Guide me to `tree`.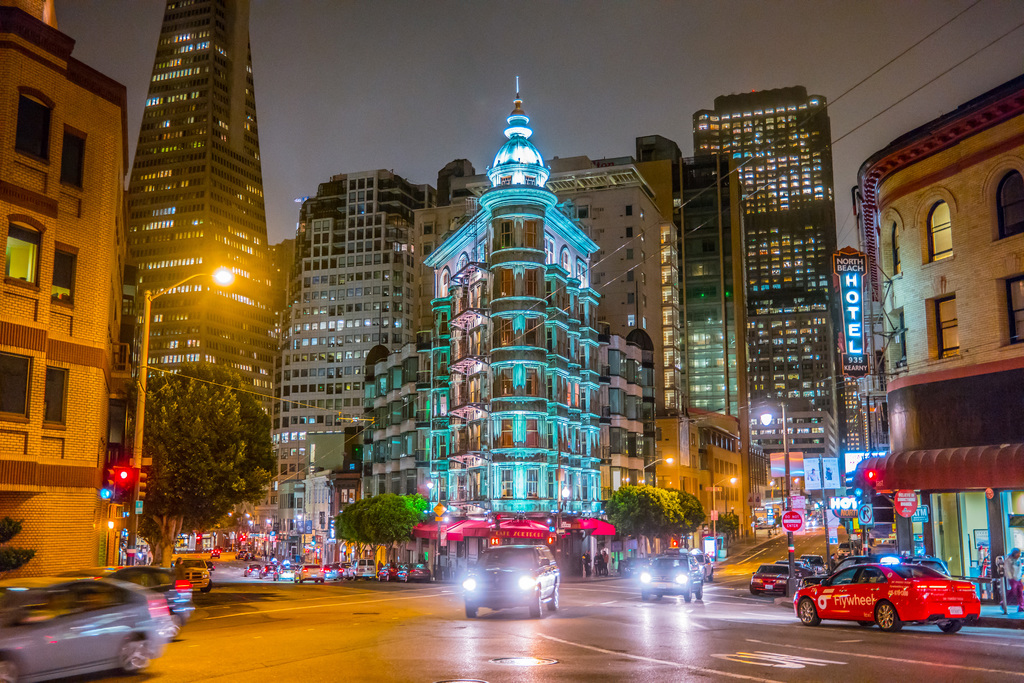
Guidance: detection(712, 514, 748, 552).
